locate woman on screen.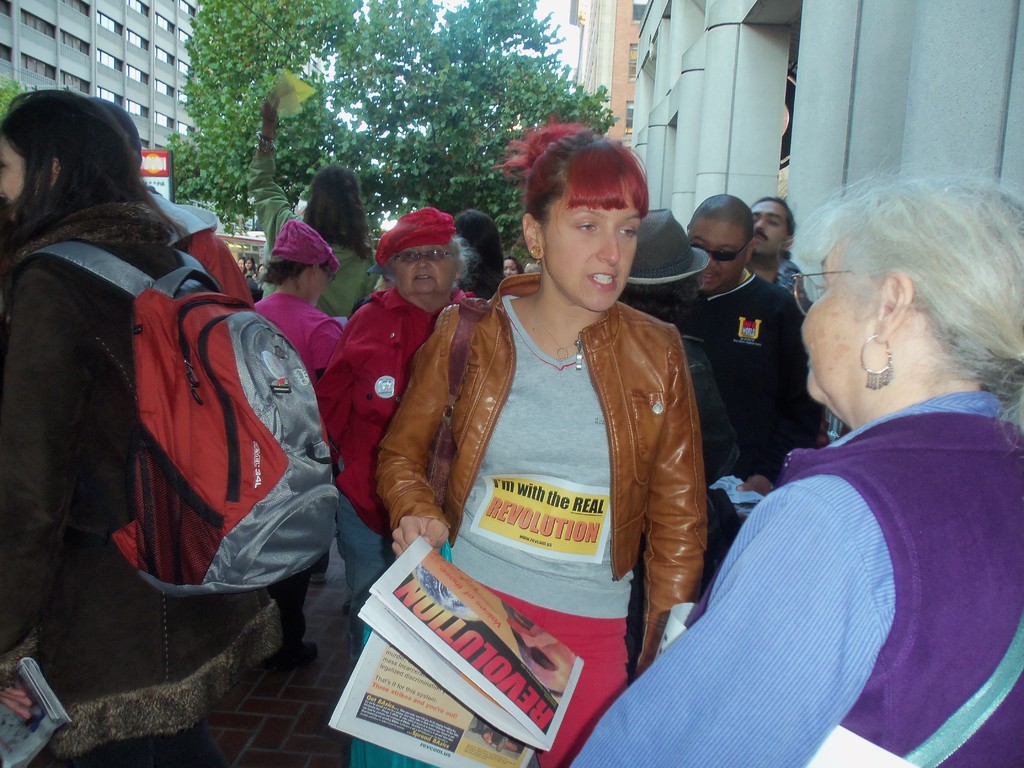
On screen at BBox(241, 257, 257, 285).
